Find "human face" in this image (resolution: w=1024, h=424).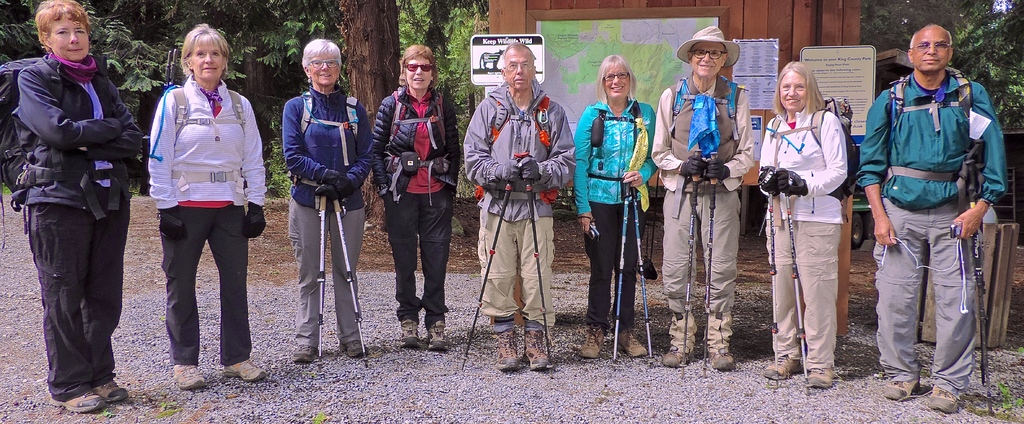
pyautogui.locateOnScreen(506, 53, 530, 87).
